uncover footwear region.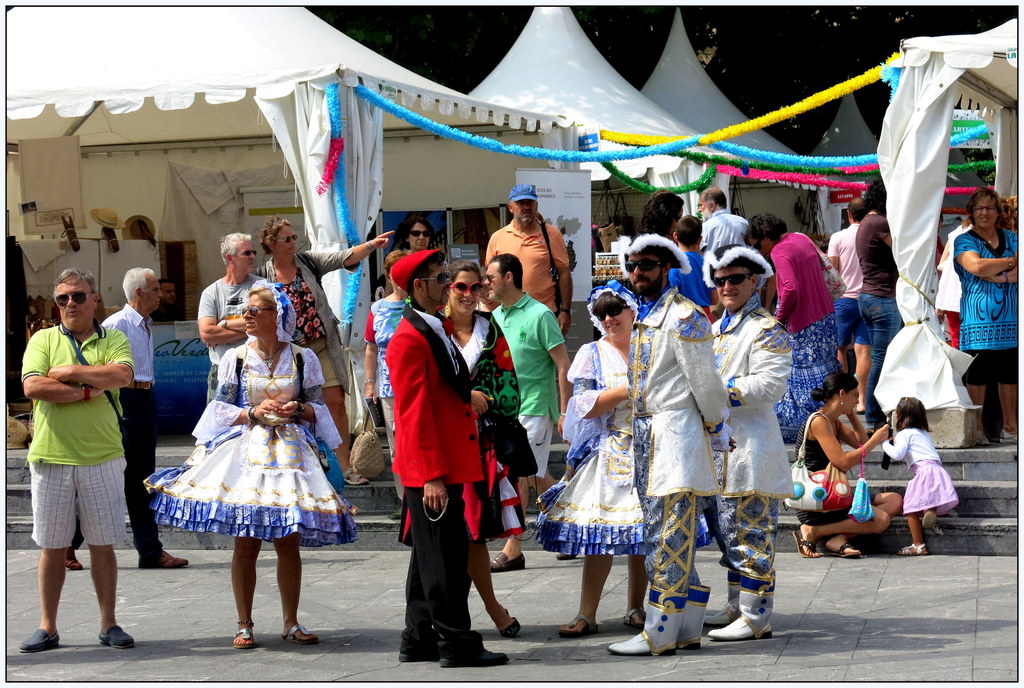
Uncovered: <box>979,431,989,445</box>.
